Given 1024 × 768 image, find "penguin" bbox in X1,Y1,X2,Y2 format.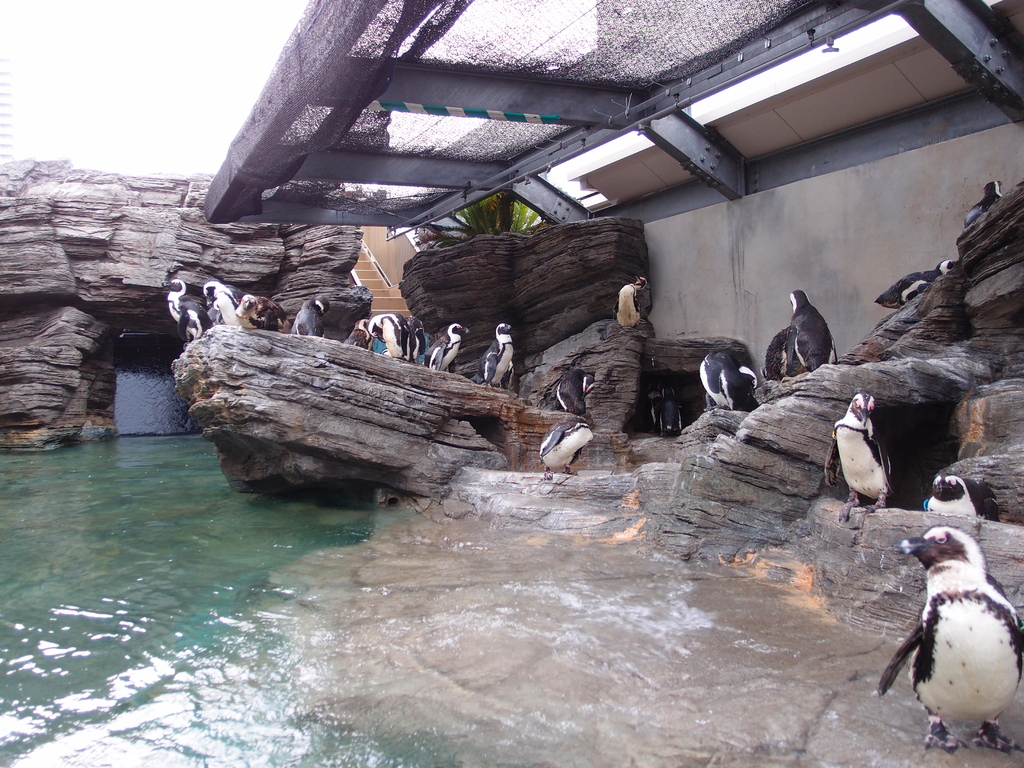
789,286,841,372.
